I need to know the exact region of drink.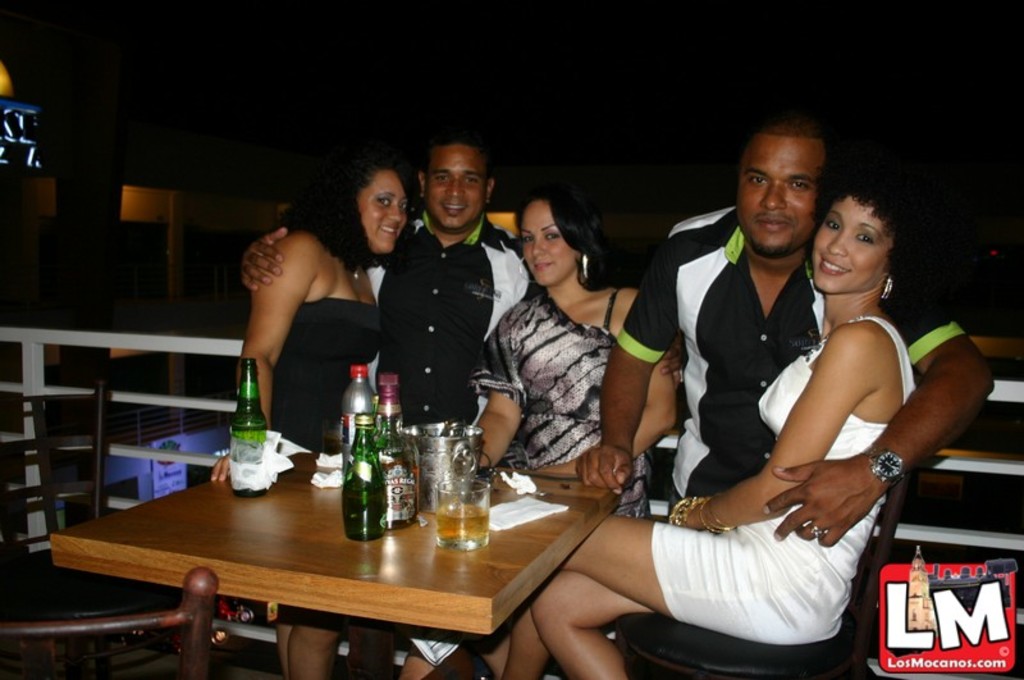
Region: <bbox>343, 475, 387, 534</bbox>.
